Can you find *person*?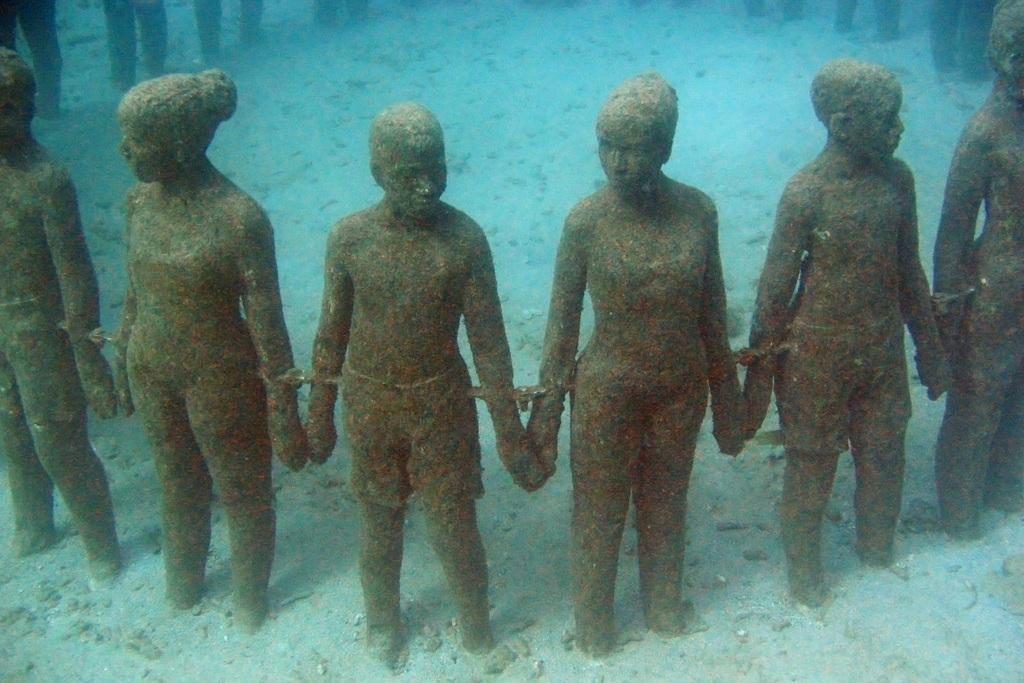
Yes, bounding box: x1=537 y1=72 x2=739 y2=639.
